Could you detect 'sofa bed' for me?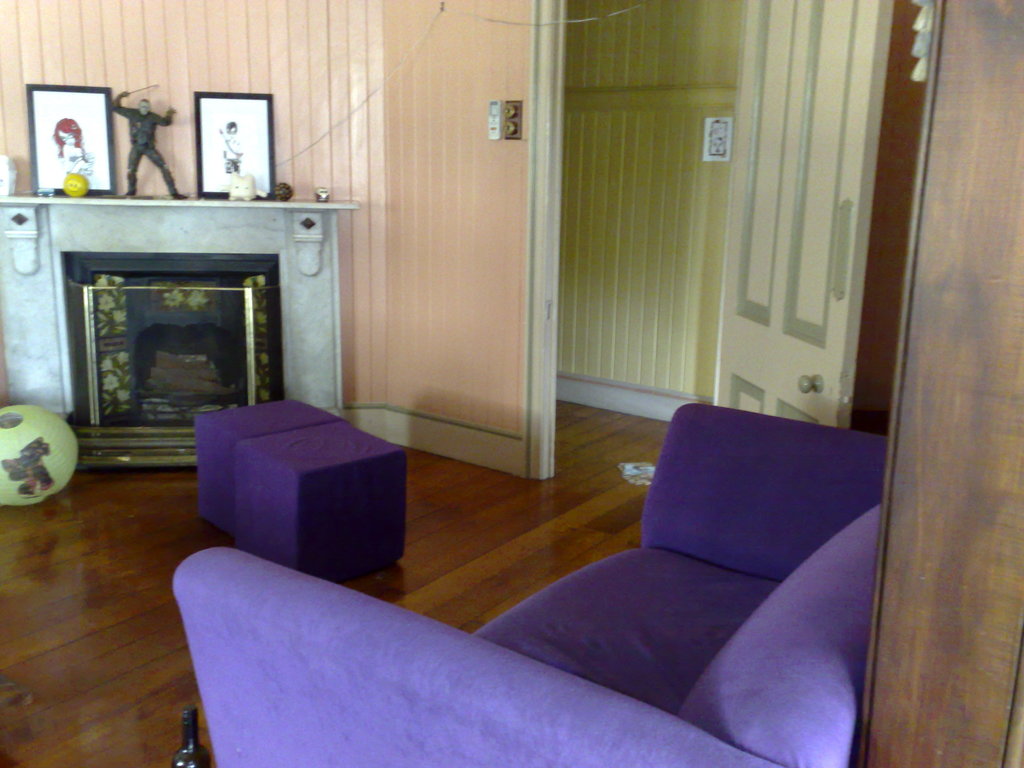
Detection result: {"left": 175, "top": 397, "right": 888, "bottom": 767}.
